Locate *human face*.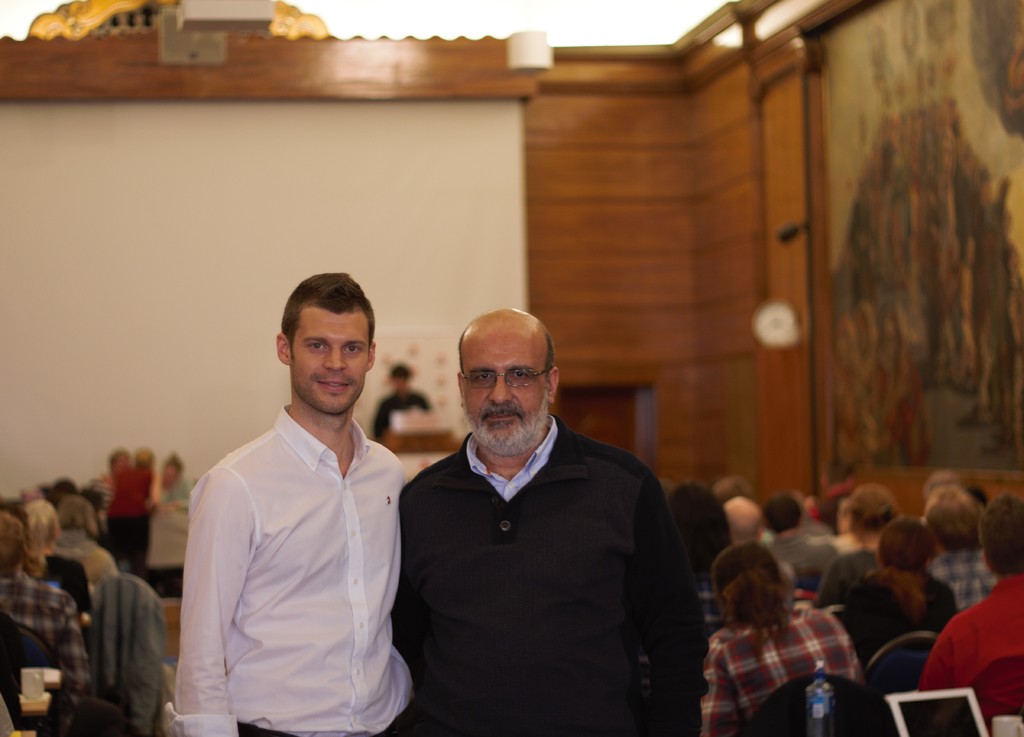
Bounding box: (x1=118, y1=453, x2=129, y2=469).
